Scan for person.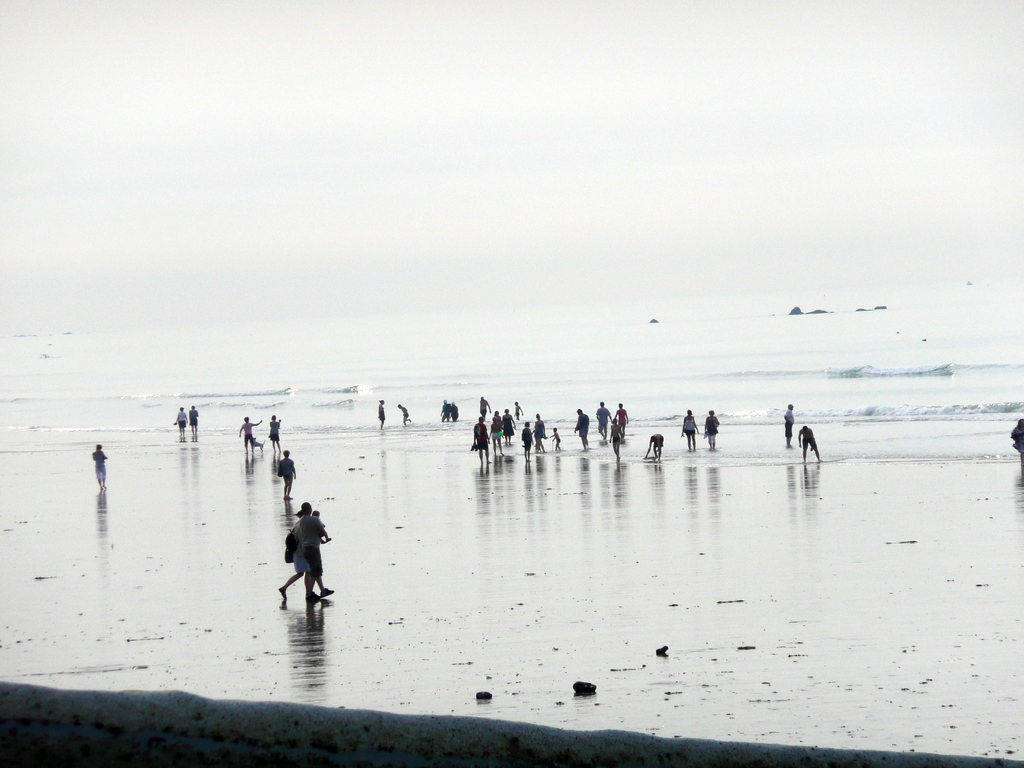
Scan result: box=[783, 404, 795, 449].
